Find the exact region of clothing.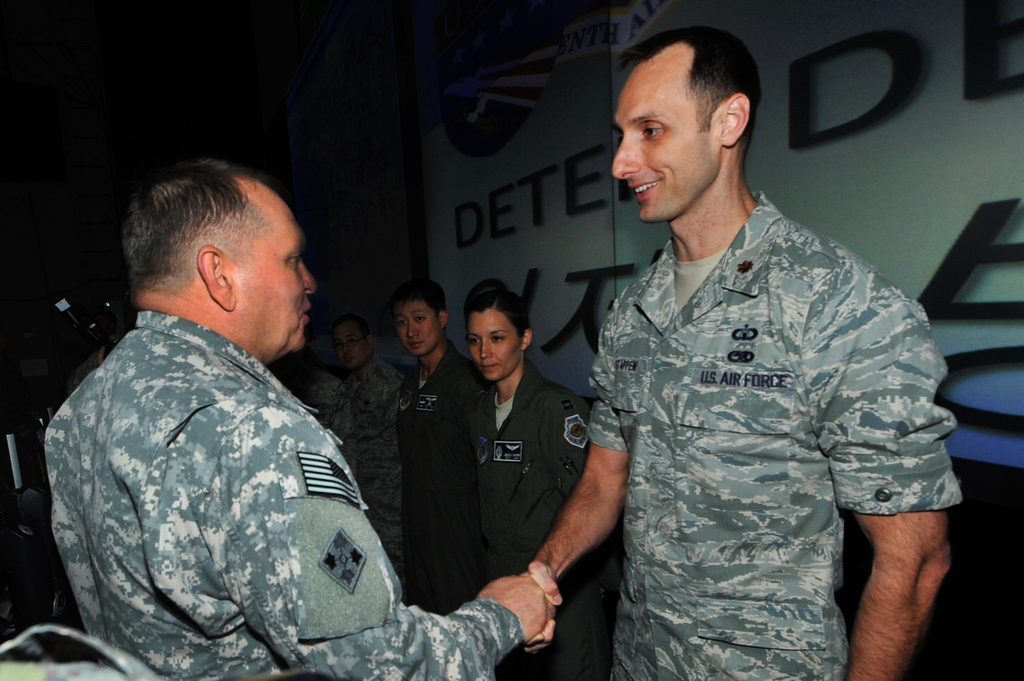
Exact region: bbox(49, 307, 524, 680).
